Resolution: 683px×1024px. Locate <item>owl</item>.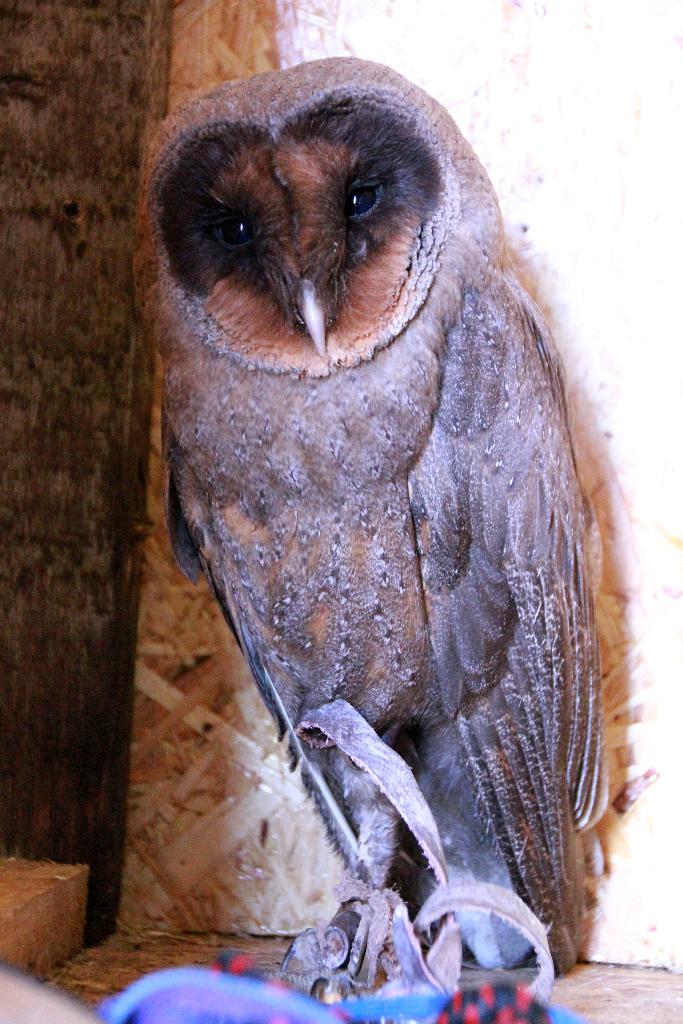
region(119, 54, 625, 986).
